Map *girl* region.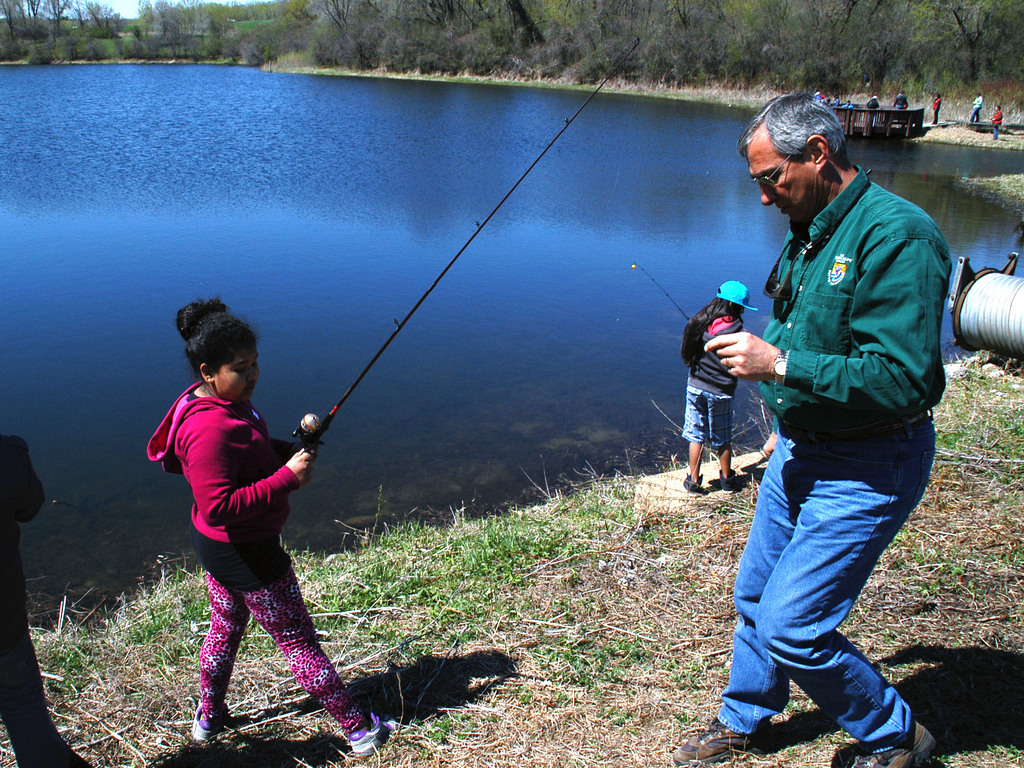
Mapped to crop(682, 284, 758, 491).
